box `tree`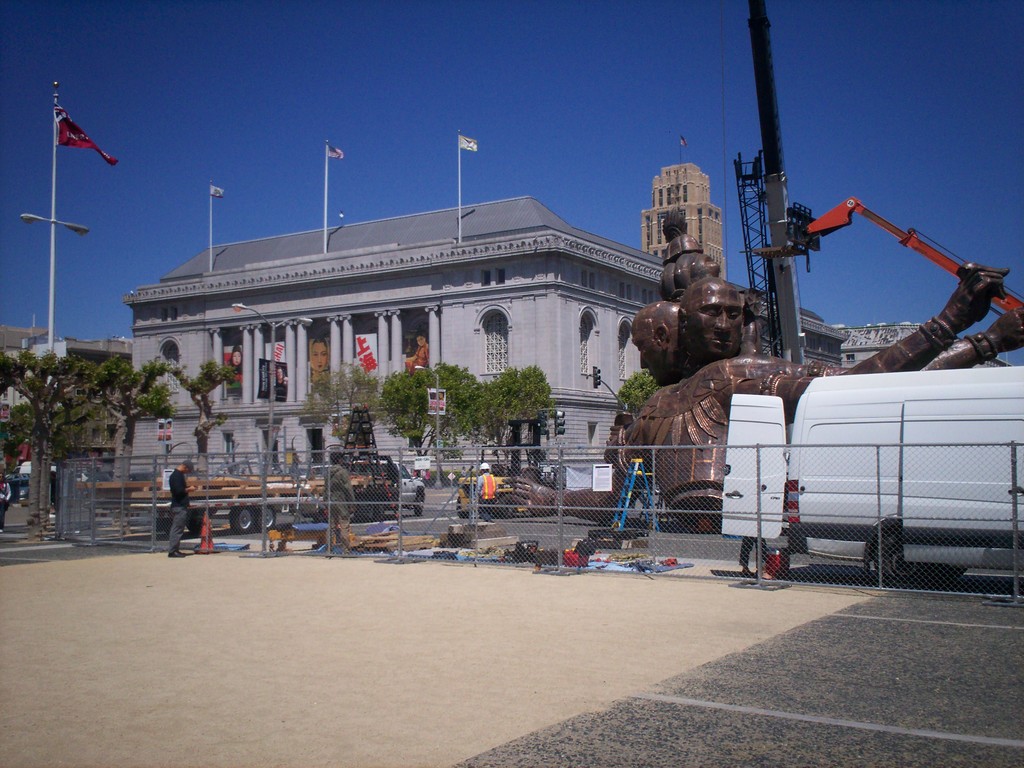
box(168, 360, 243, 465)
